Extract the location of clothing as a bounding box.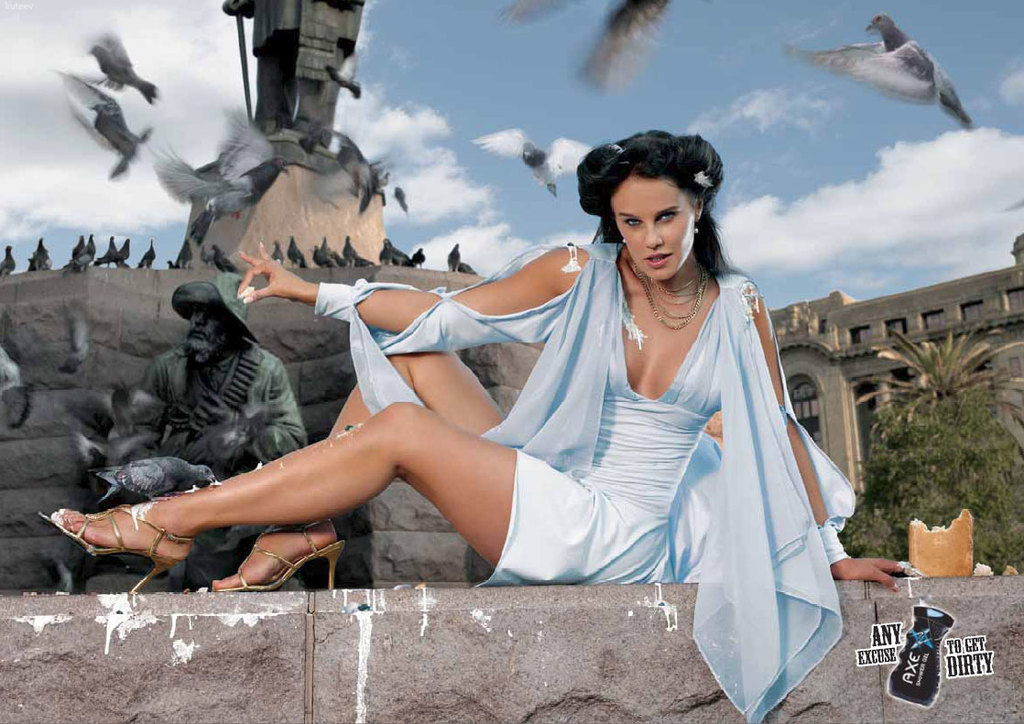
rect(289, 168, 829, 643).
